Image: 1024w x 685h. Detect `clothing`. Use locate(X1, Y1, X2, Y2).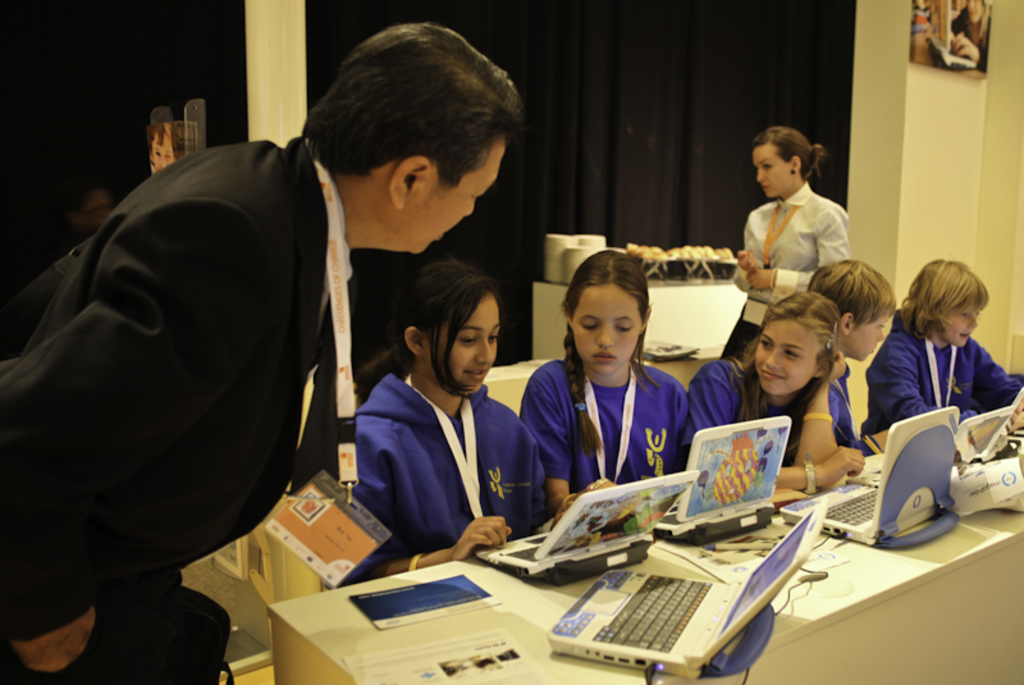
locate(948, 5, 995, 77).
